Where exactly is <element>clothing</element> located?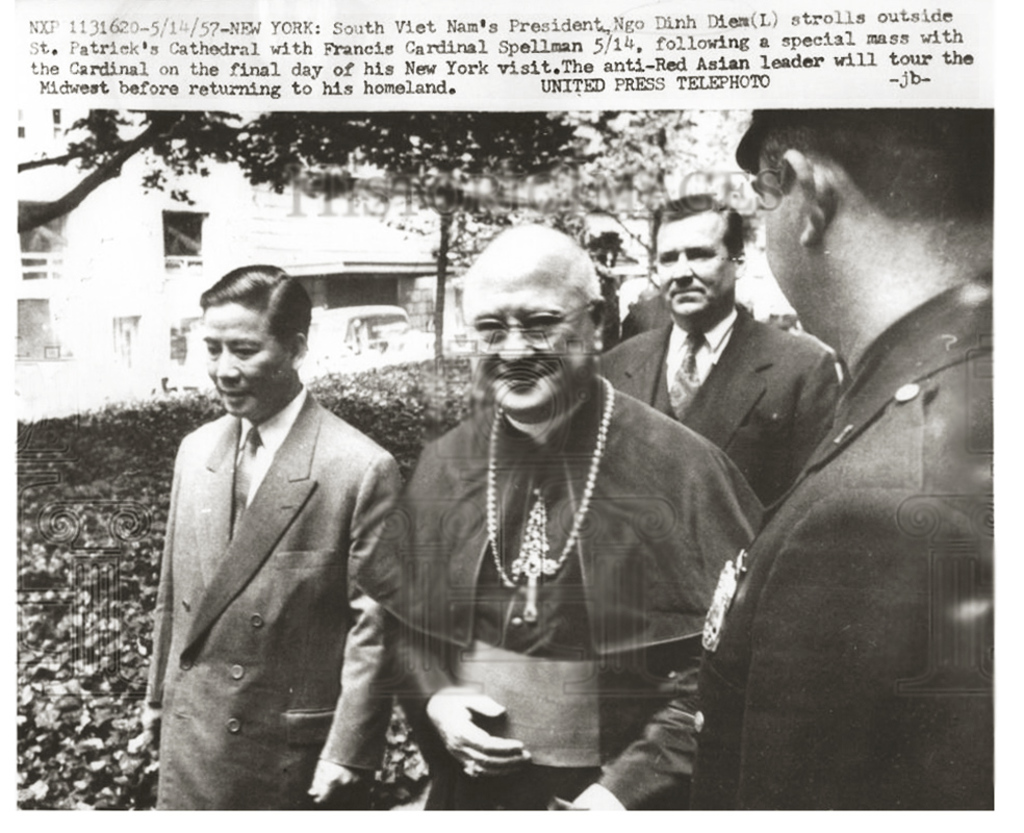
Its bounding box is 706, 184, 999, 821.
